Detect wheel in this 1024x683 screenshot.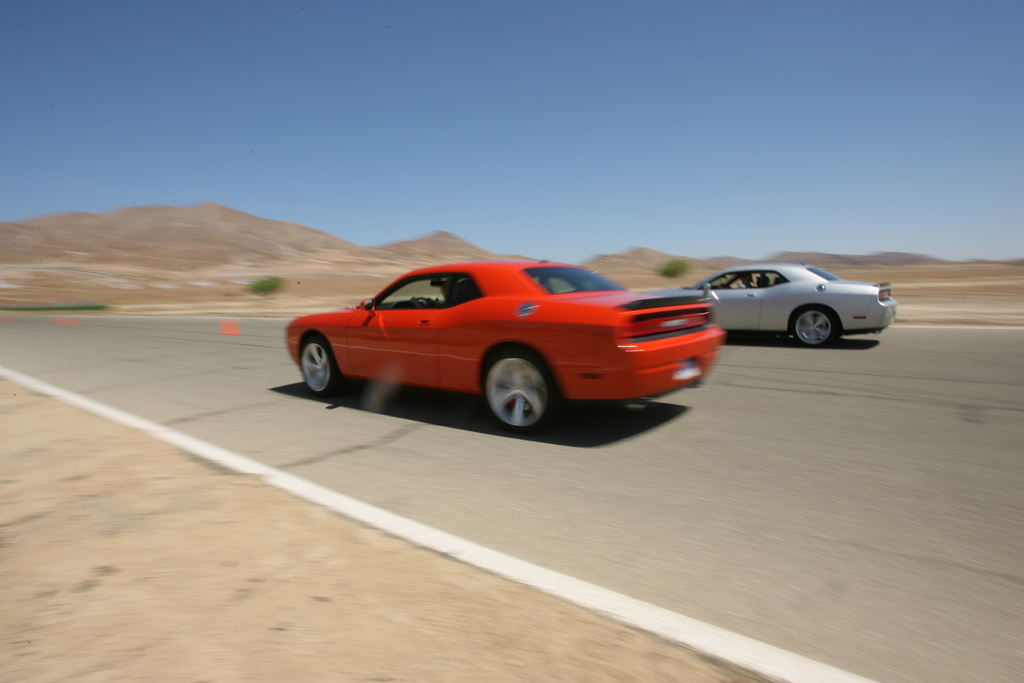
Detection: select_region(792, 307, 842, 348).
